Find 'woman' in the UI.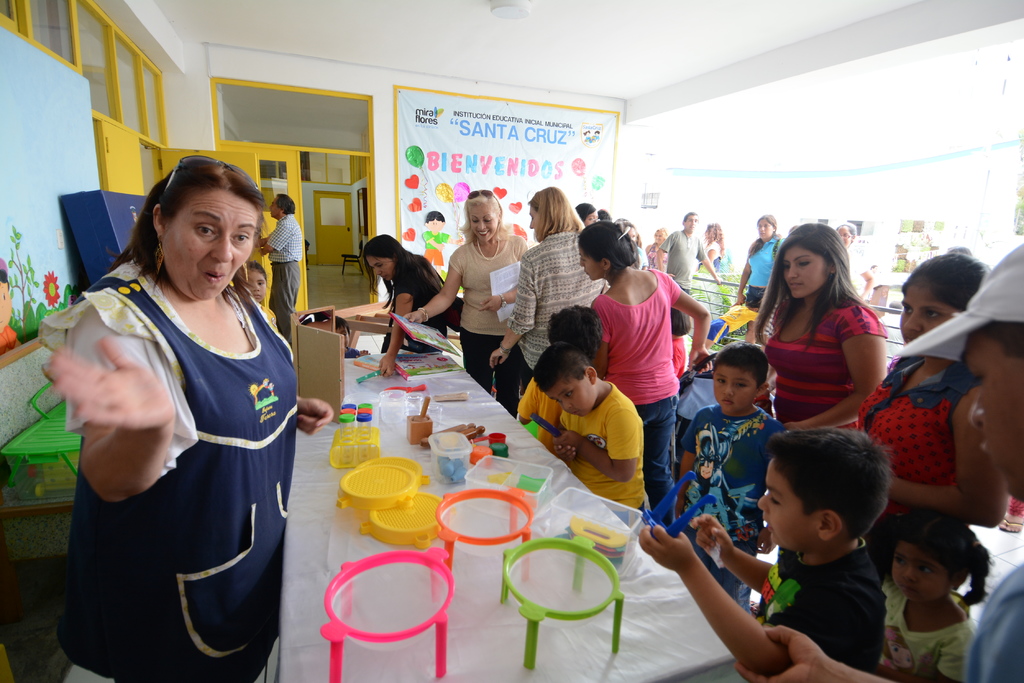
UI element at 640/230/666/268.
